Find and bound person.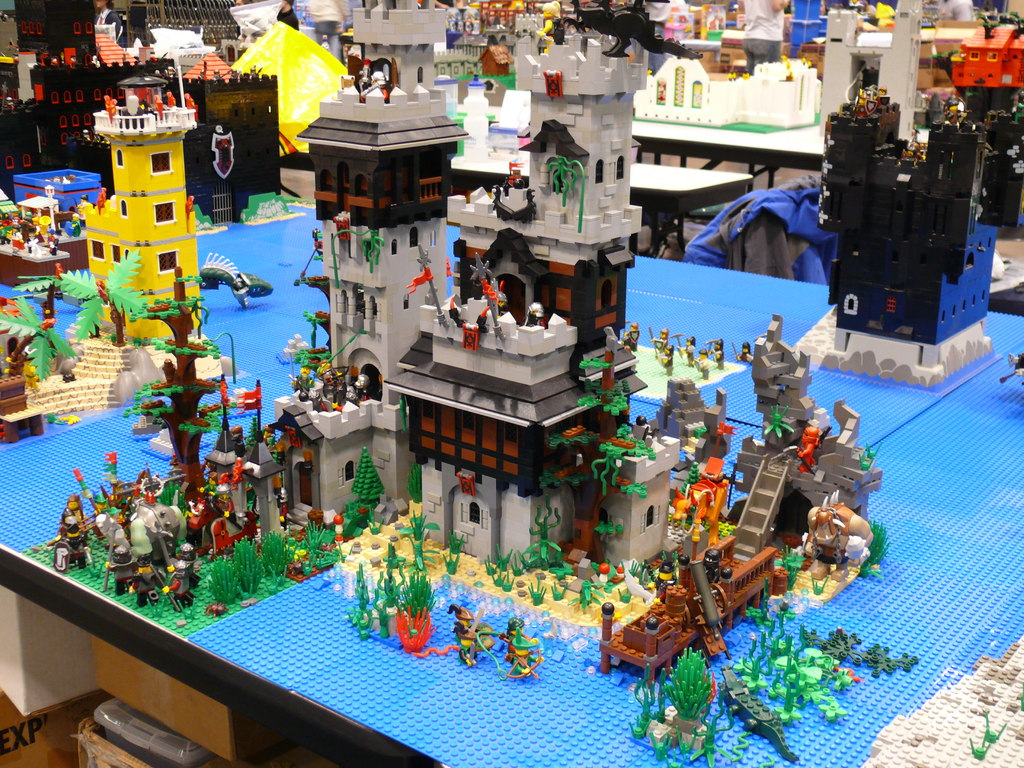
Bound: pyautogui.locateOnScreen(664, 345, 673, 373).
